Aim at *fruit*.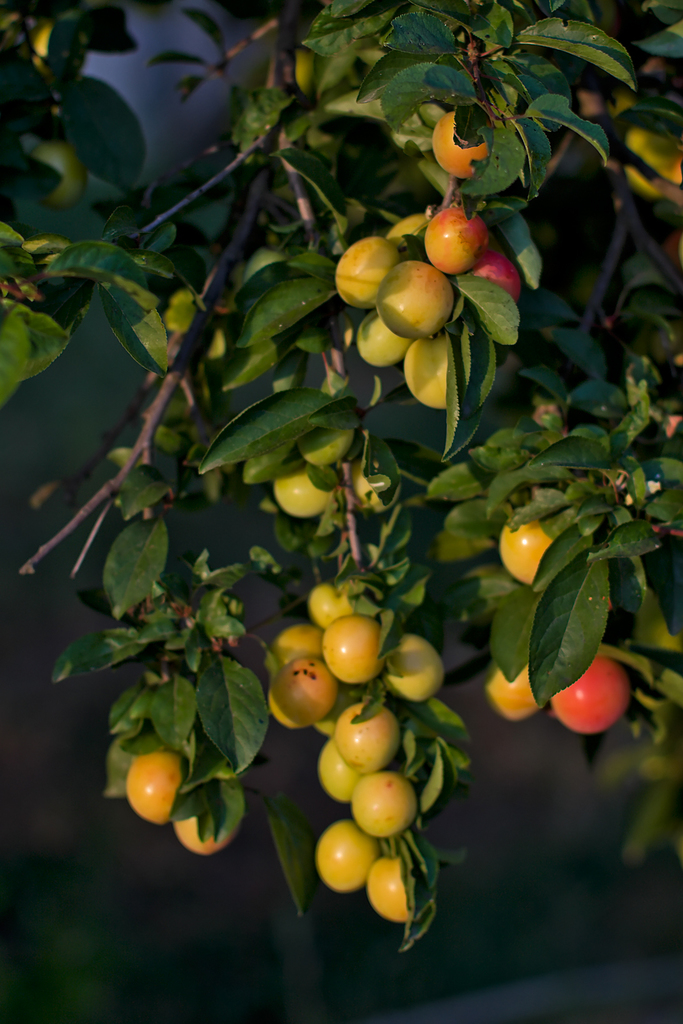
Aimed at [122, 746, 181, 824].
